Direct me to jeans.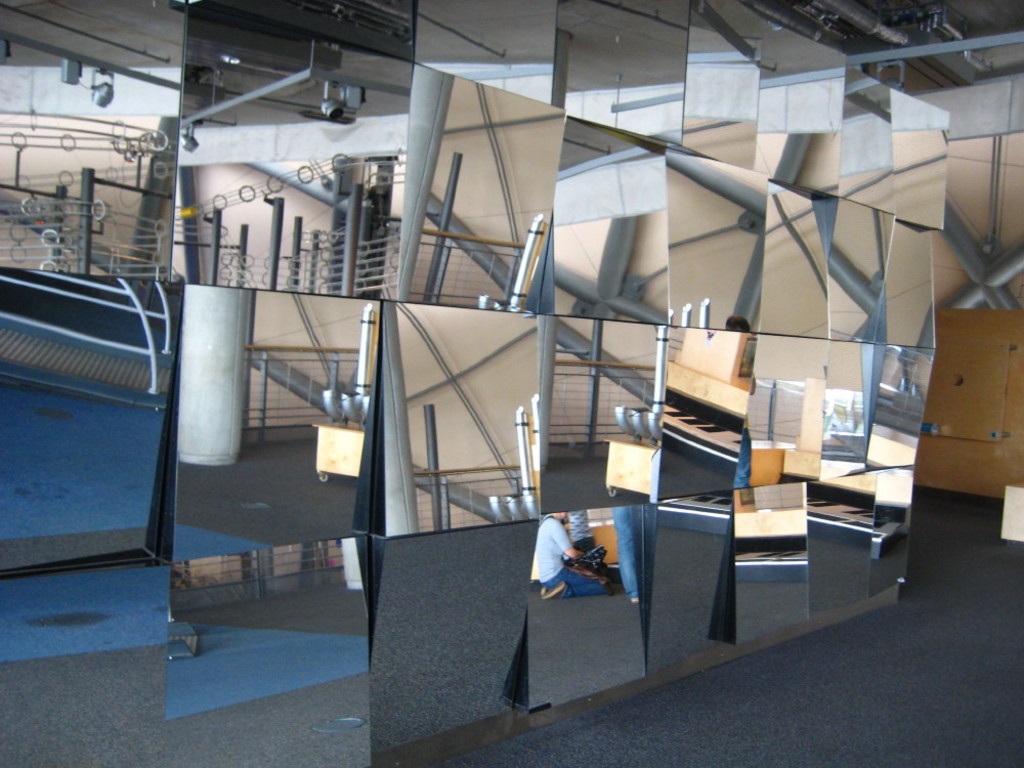
Direction: [610,508,639,600].
